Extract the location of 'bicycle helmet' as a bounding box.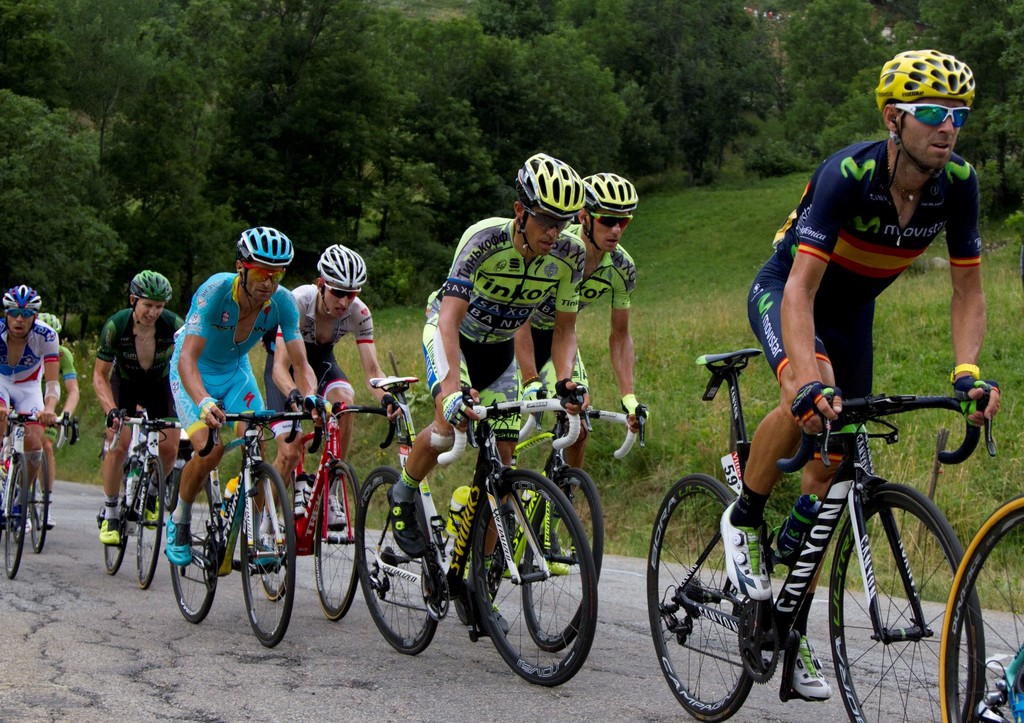
rect(3, 282, 41, 317).
